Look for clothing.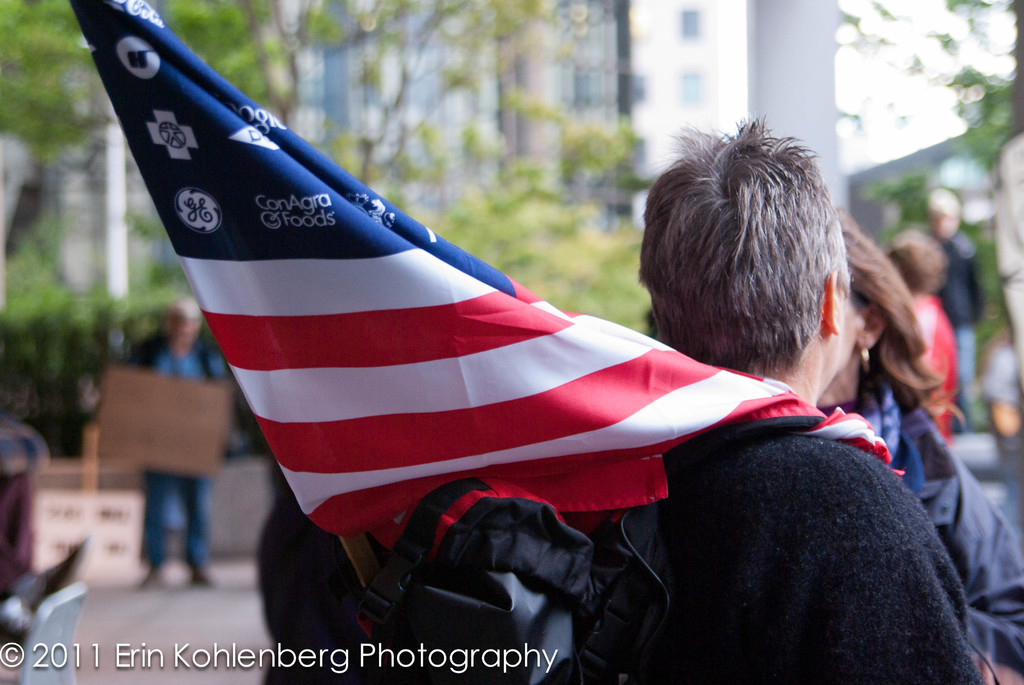
Found: region(128, 337, 228, 564).
